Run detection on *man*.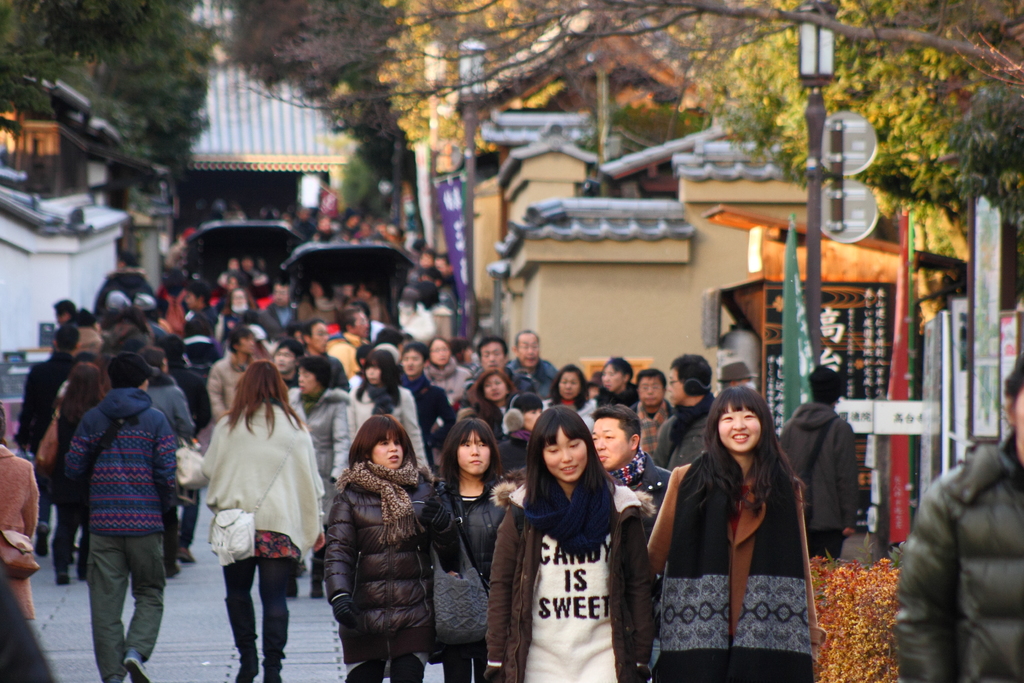
Result: {"left": 14, "top": 321, "right": 83, "bottom": 556}.
